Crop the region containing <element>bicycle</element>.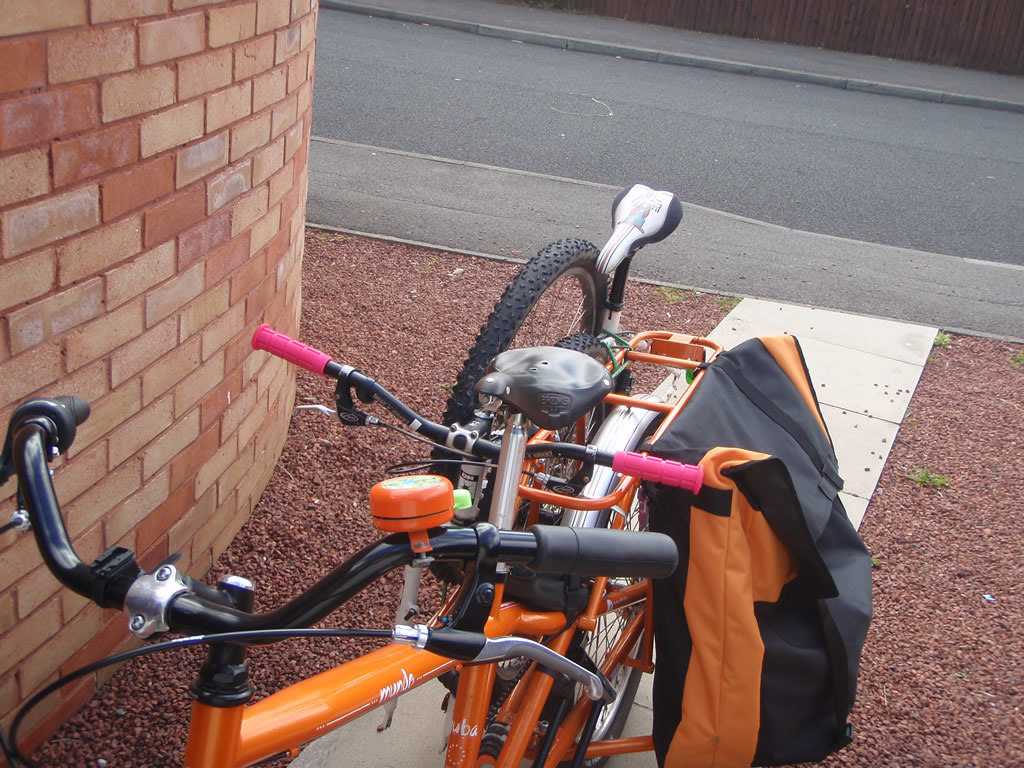
Crop region: bbox=[255, 190, 699, 625].
